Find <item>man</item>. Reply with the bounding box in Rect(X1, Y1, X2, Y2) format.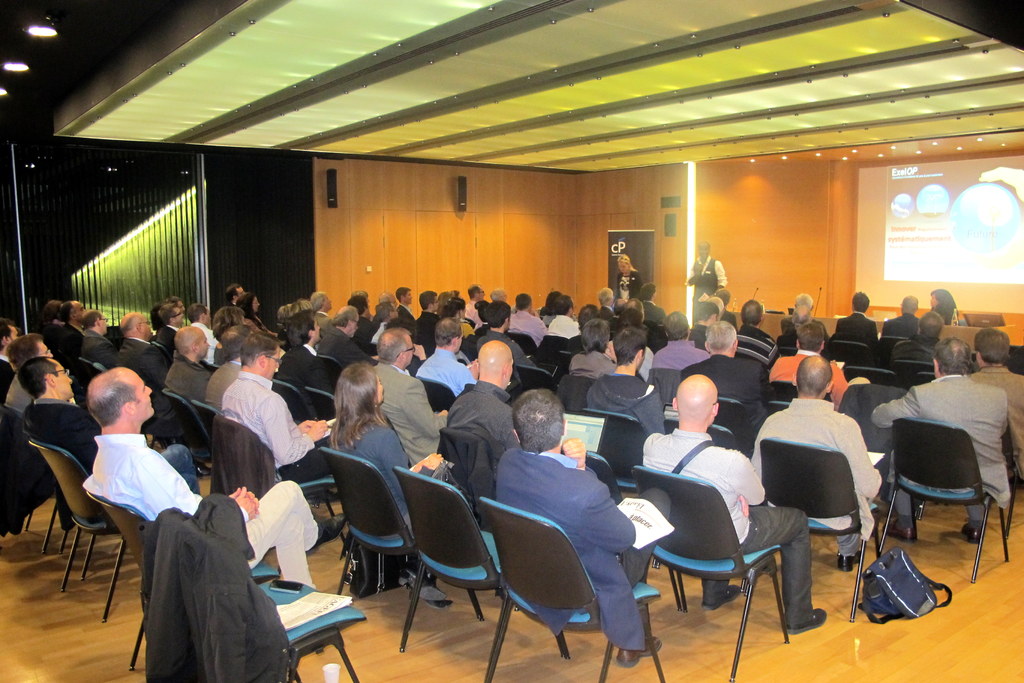
Rect(870, 338, 1013, 543).
